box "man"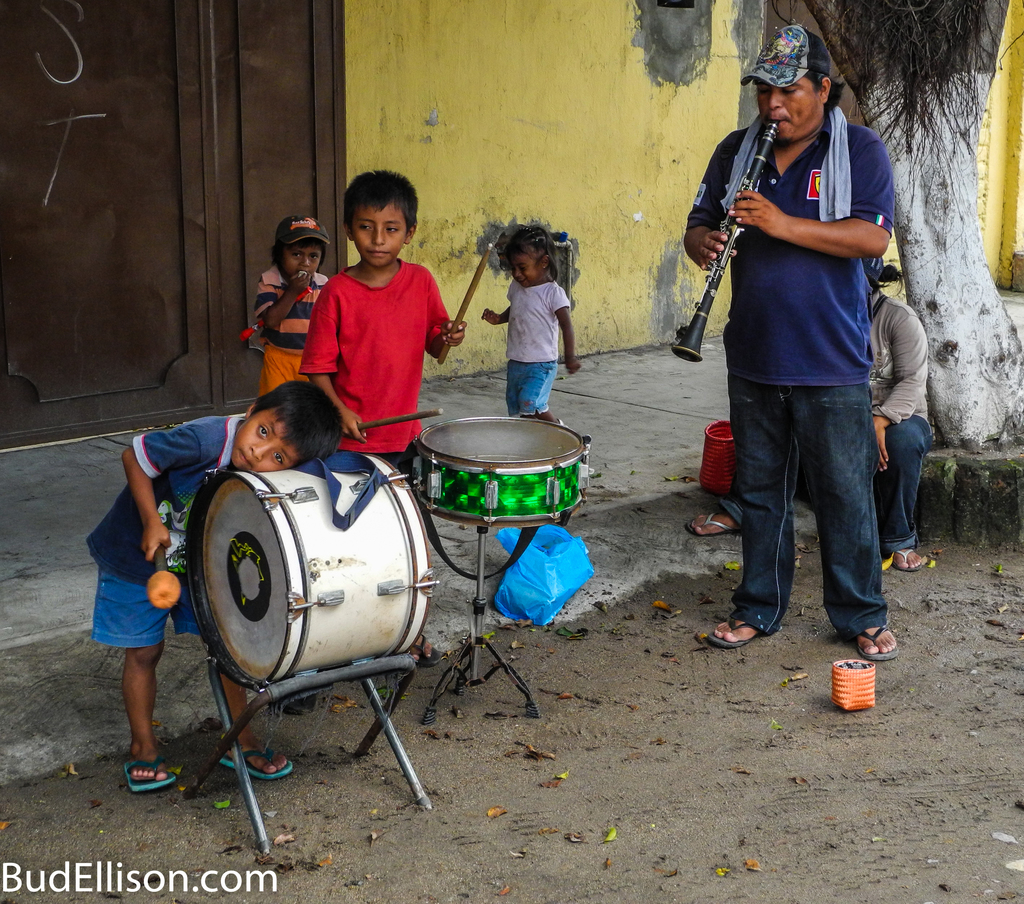
select_region(669, 11, 907, 670)
